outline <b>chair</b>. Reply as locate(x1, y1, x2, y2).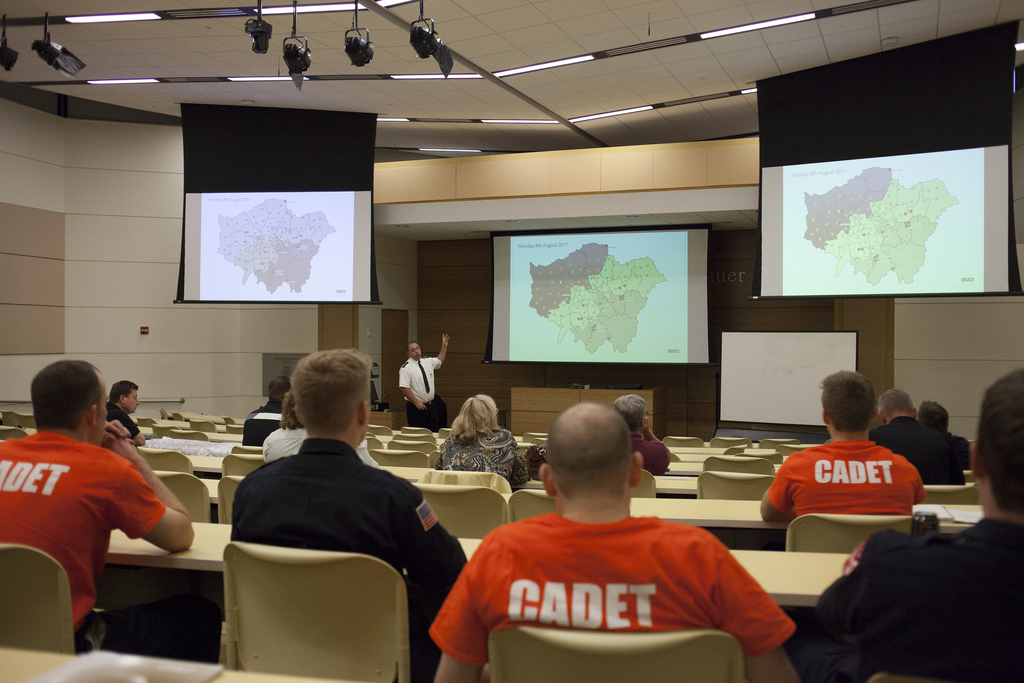
locate(195, 538, 429, 681).
